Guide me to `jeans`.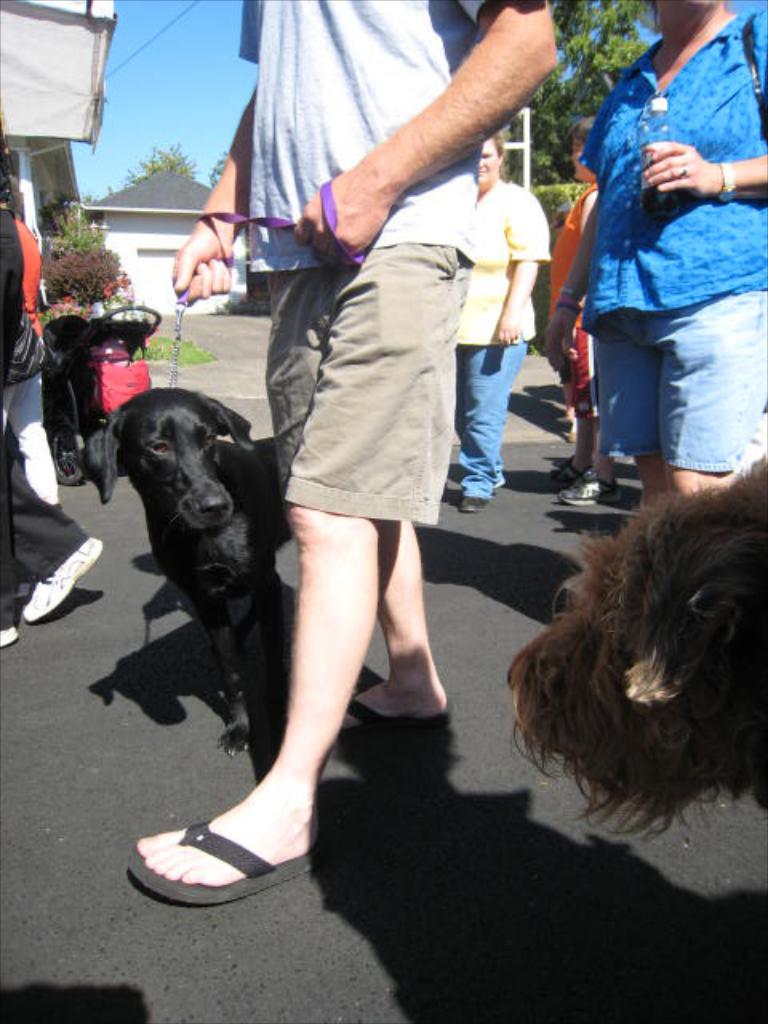
Guidance: (left=594, top=290, right=766, bottom=472).
